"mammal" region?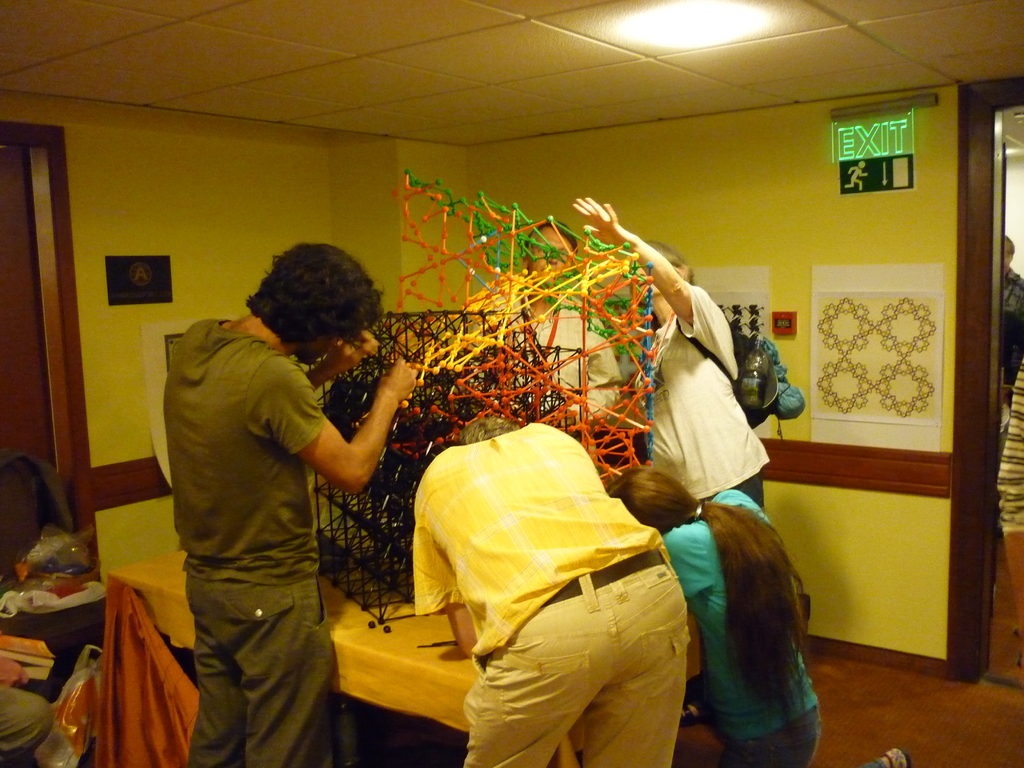
[x1=665, y1=471, x2=834, y2=746]
